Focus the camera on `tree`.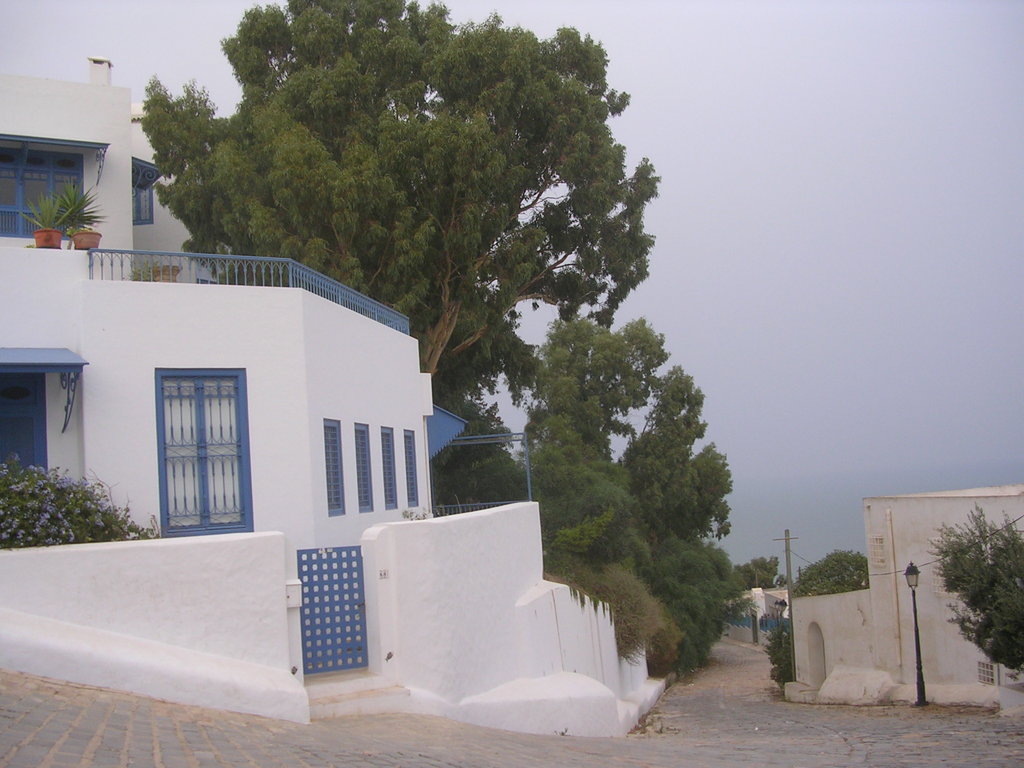
Focus region: BBox(173, 24, 676, 496).
